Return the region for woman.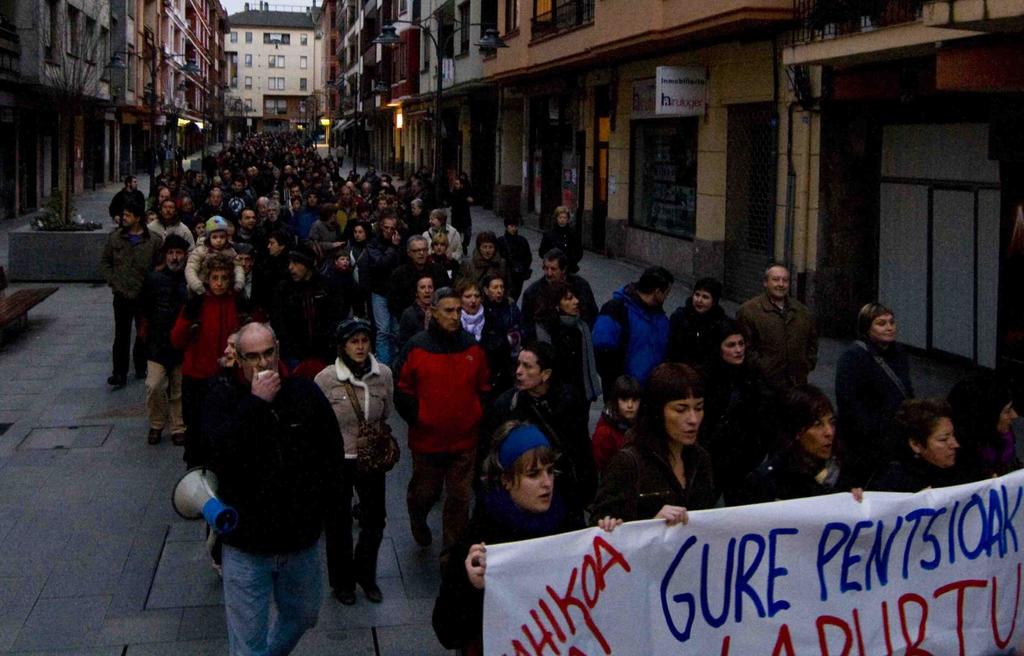
box(457, 284, 496, 376).
